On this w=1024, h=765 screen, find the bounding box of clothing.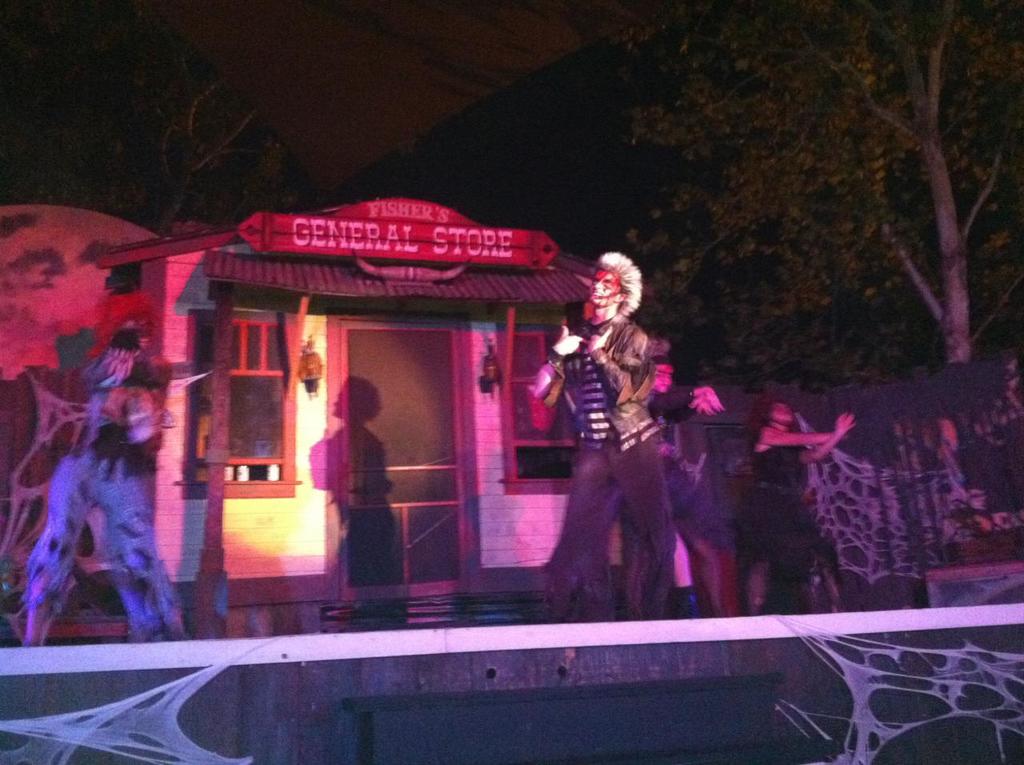
Bounding box: 749 443 819 604.
